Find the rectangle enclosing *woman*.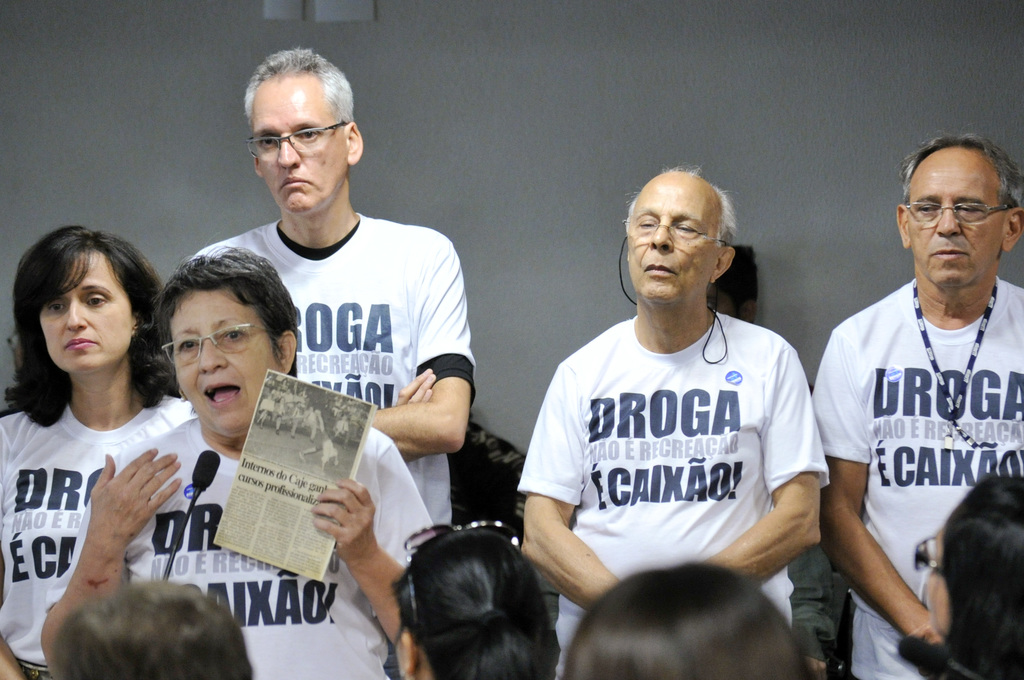
l=394, t=527, r=561, b=679.
